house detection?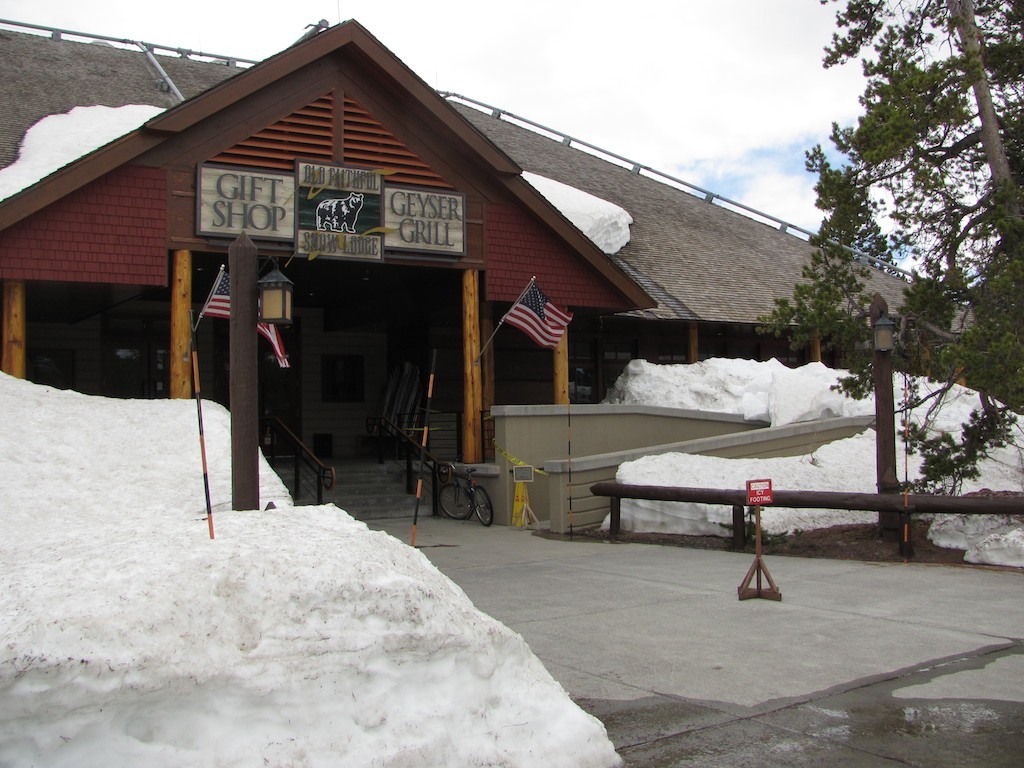
box(0, 17, 977, 534)
